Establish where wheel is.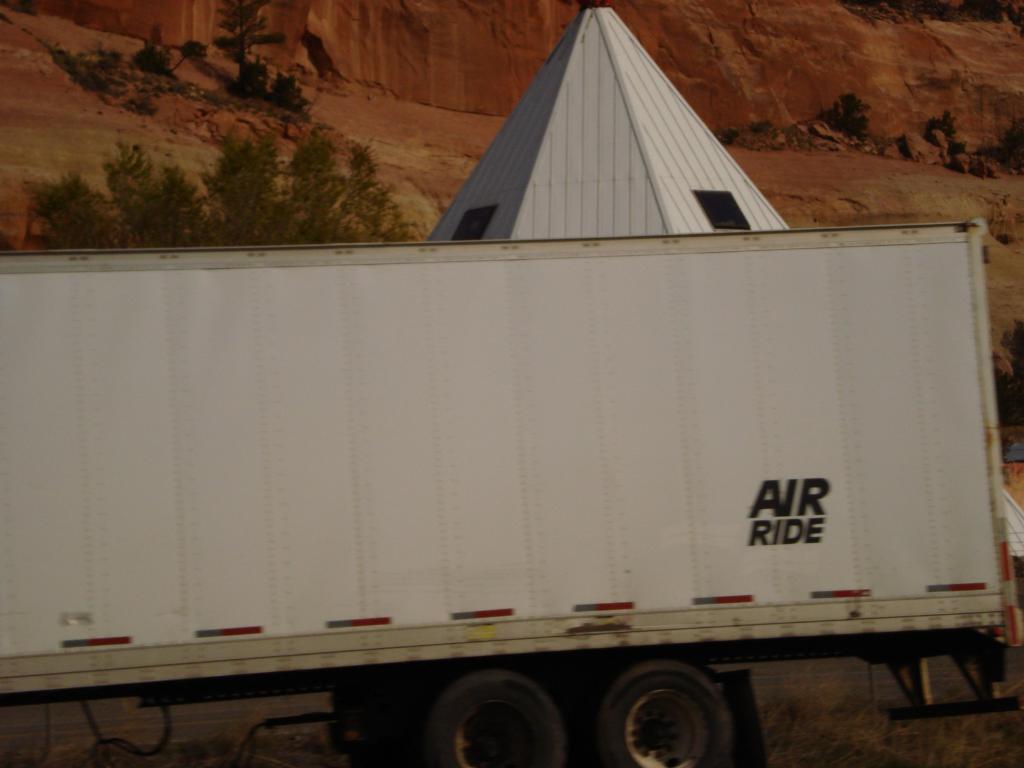
Established at crop(424, 669, 579, 767).
